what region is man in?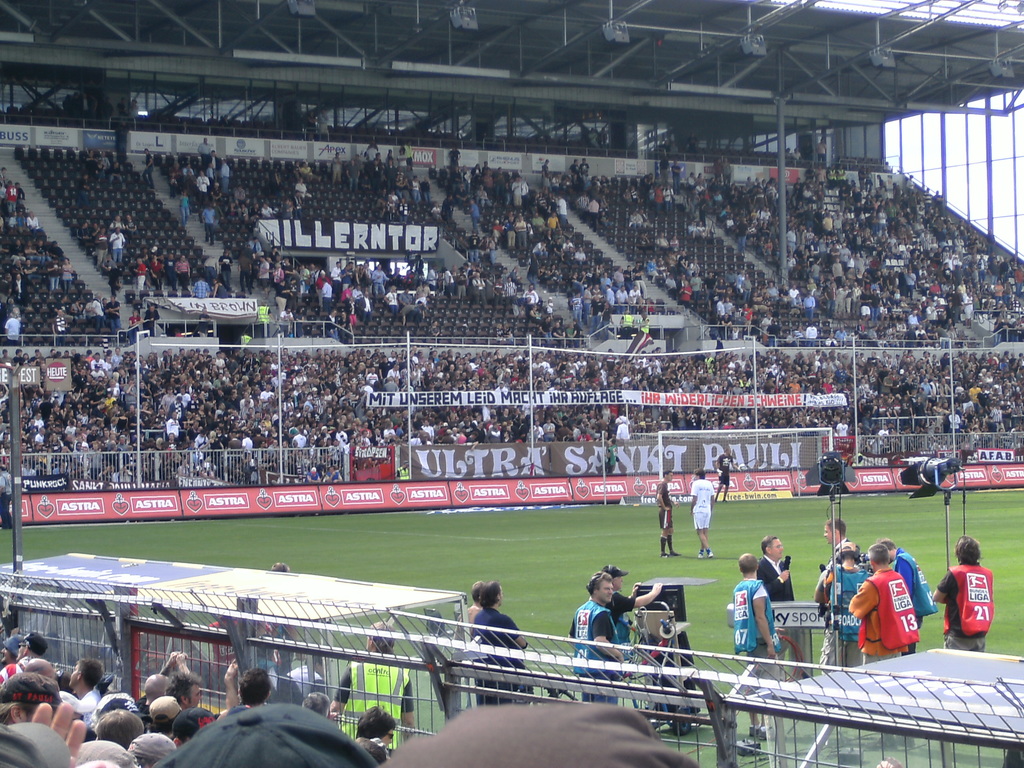
(814, 136, 828, 168).
